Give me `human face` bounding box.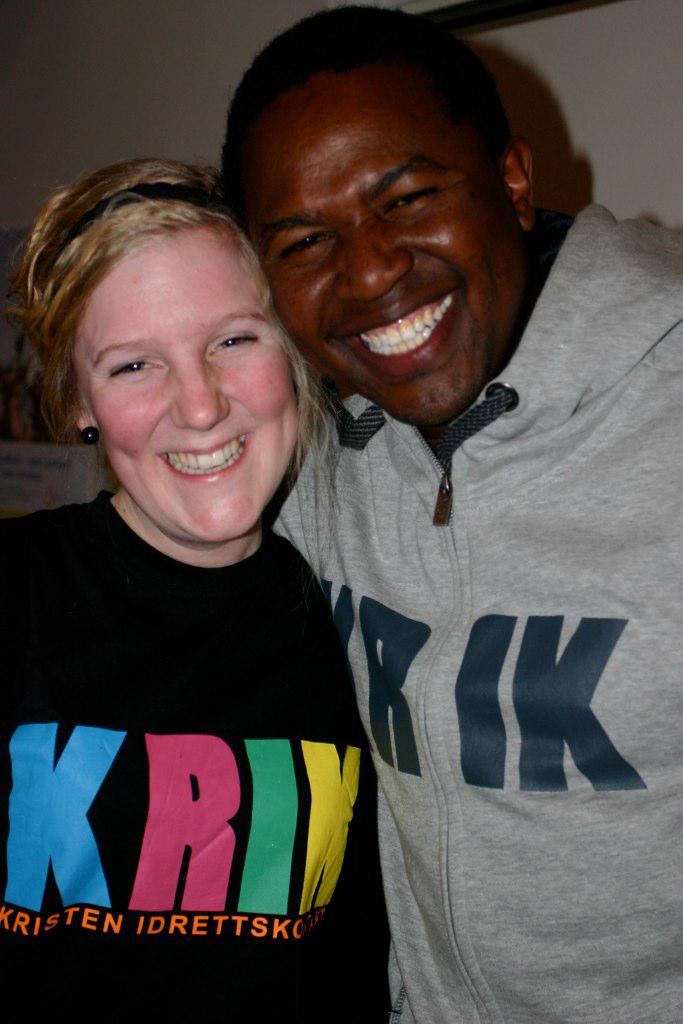
x1=80, y1=232, x2=300, y2=540.
